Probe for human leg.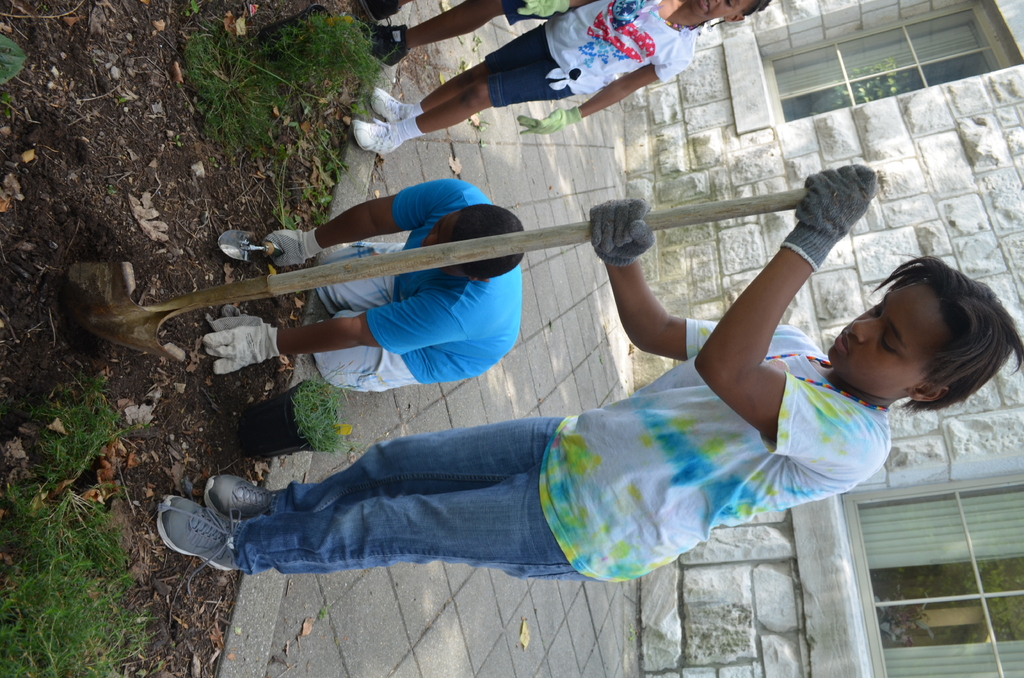
Probe result: 369, 5, 573, 123.
